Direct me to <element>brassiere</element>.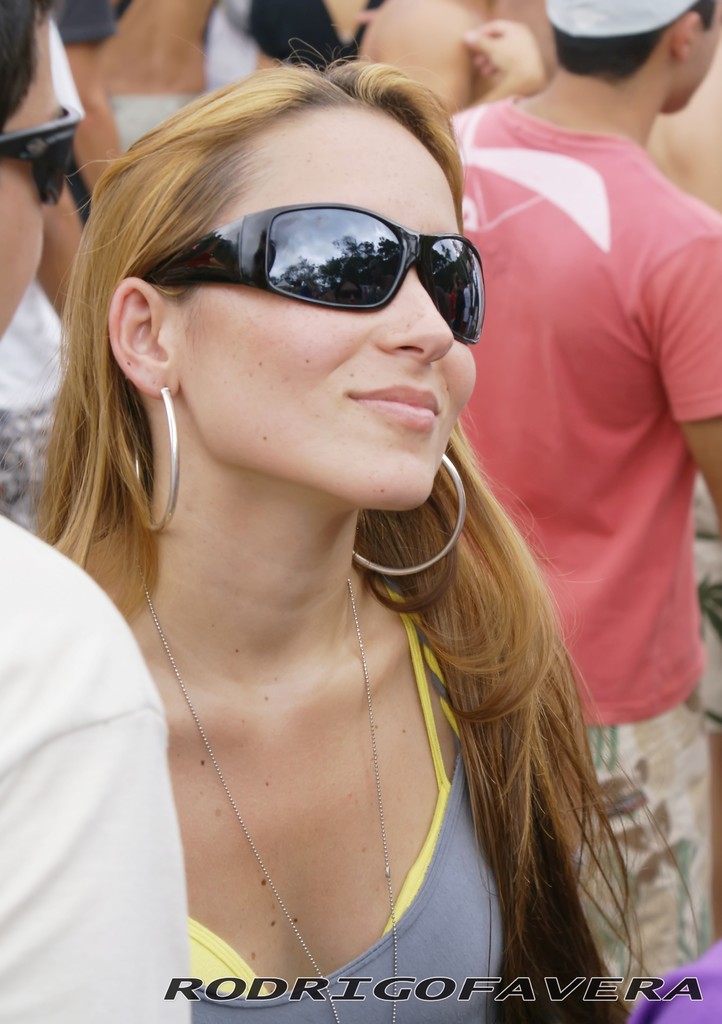
Direction: (185, 579, 517, 1023).
